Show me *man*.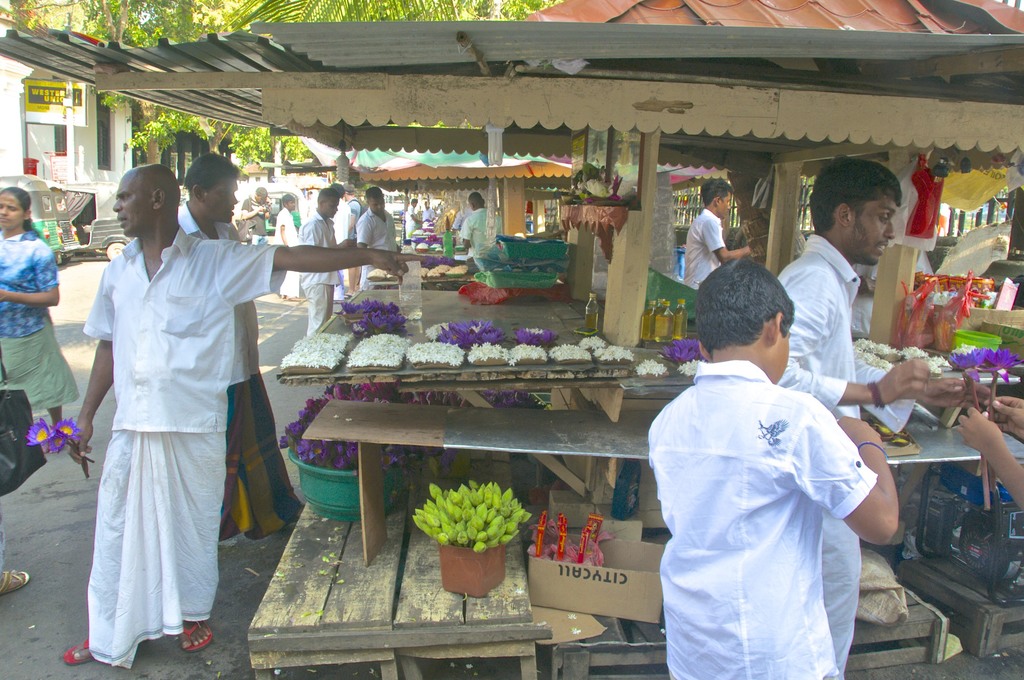
*man* is here: (left=40, top=154, right=433, bottom=670).
